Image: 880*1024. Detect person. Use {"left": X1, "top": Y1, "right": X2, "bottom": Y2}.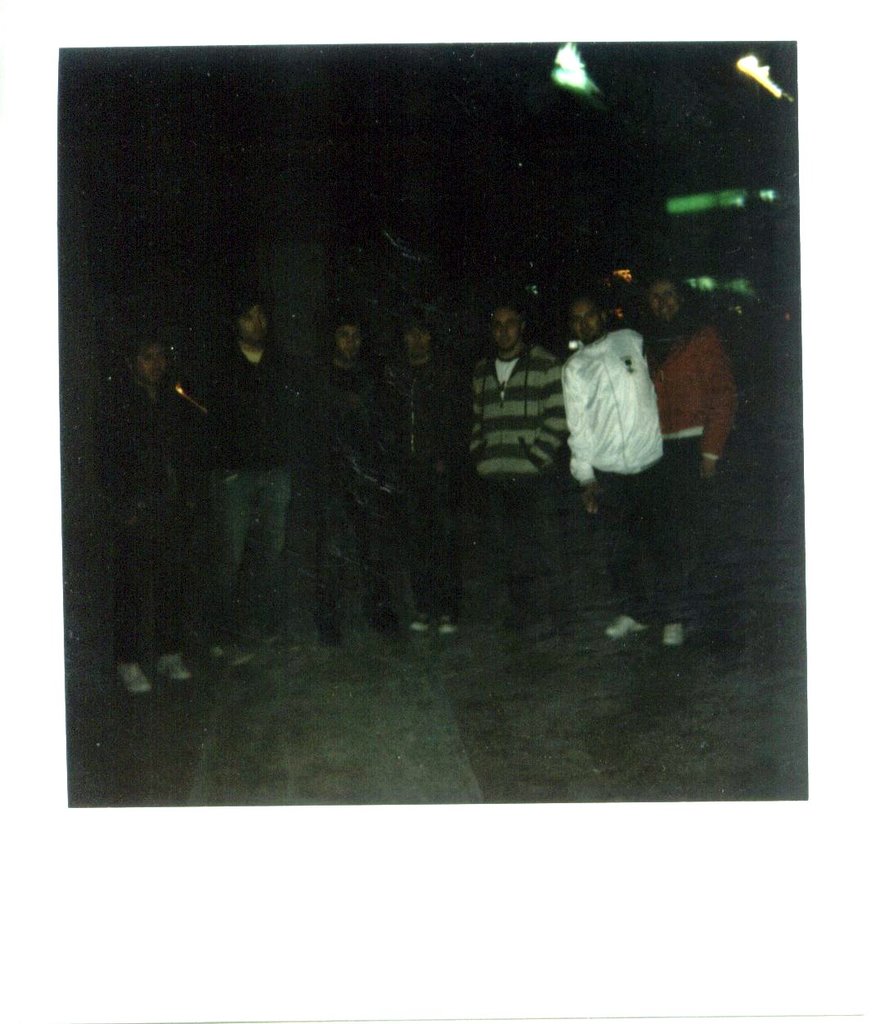
{"left": 470, "top": 299, "right": 558, "bottom": 627}.
